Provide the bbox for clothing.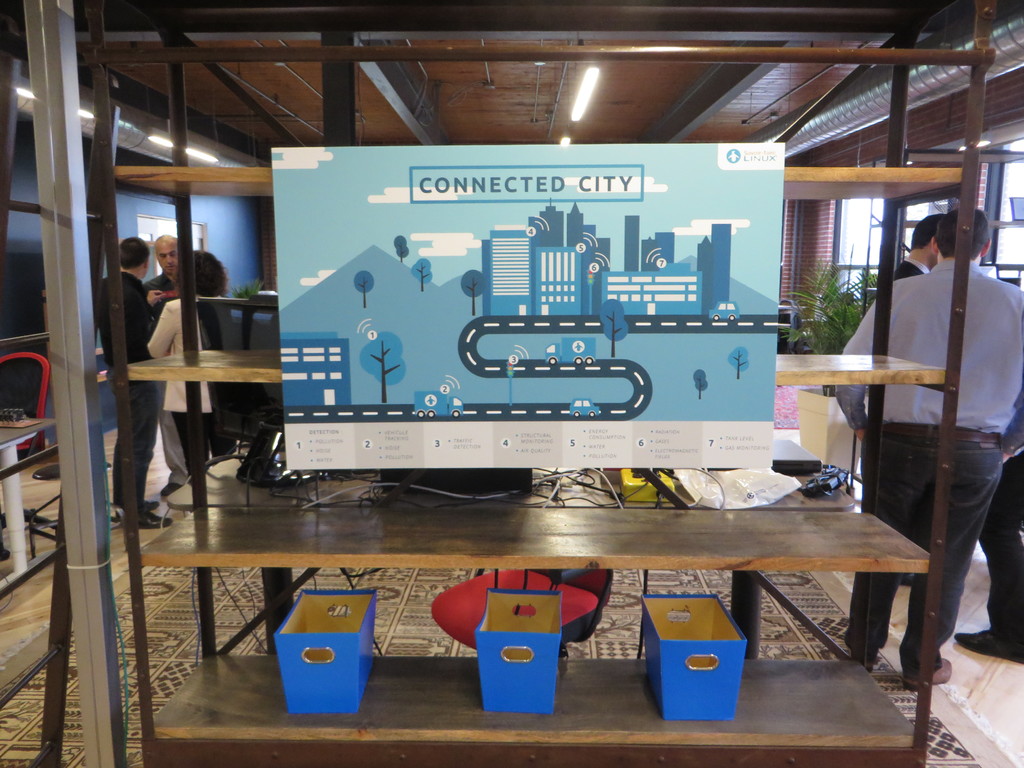
<region>92, 275, 154, 367</region>.
